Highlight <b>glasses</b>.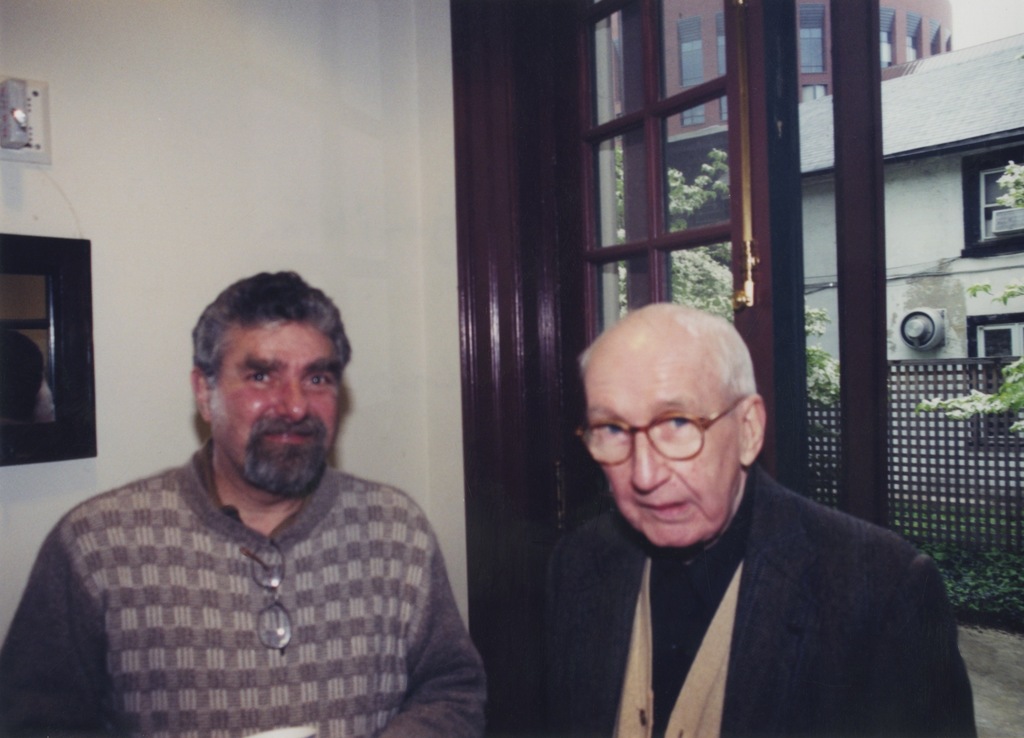
Highlighted region: (579, 388, 752, 468).
